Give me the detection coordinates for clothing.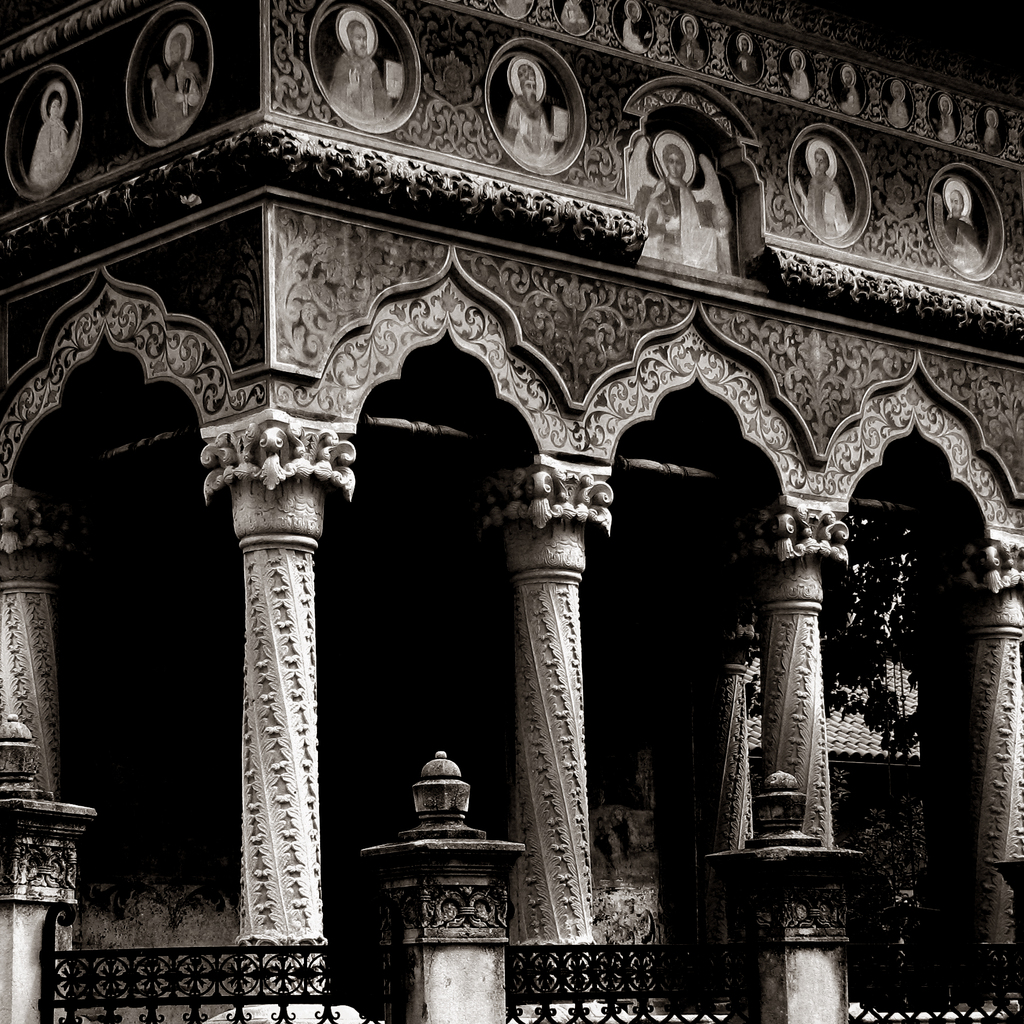
l=642, t=175, r=714, b=268.
